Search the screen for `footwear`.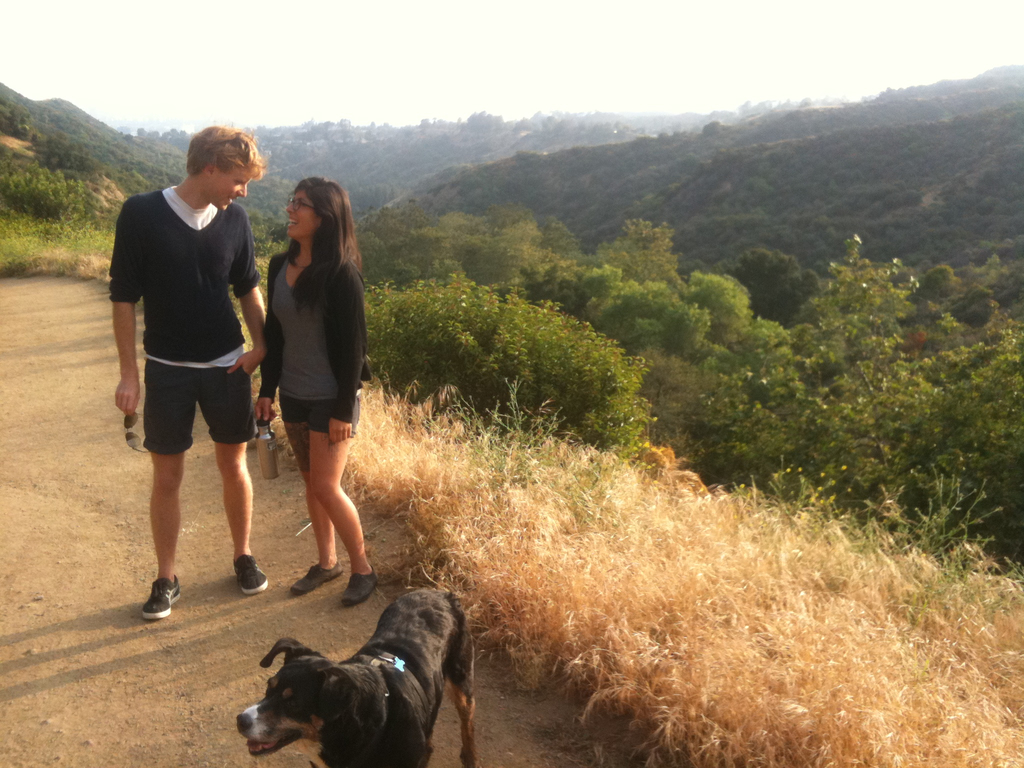
Found at x1=141 y1=576 x2=182 y2=620.
